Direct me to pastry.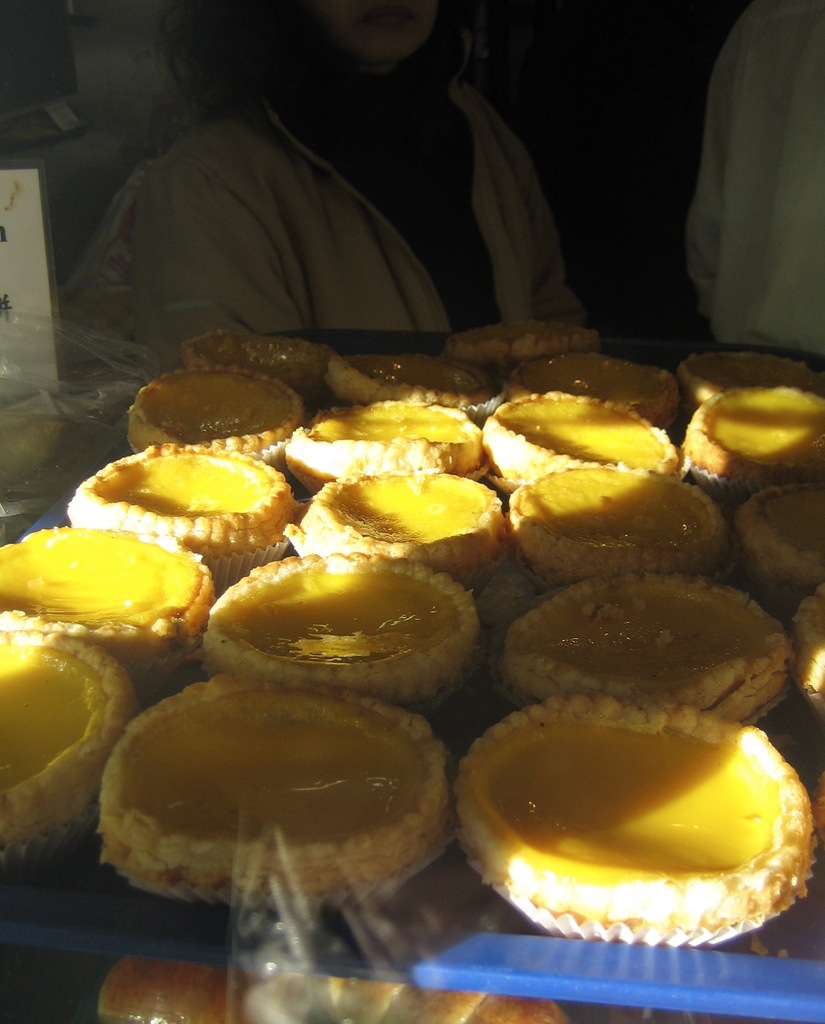
Direction: region(175, 332, 328, 379).
